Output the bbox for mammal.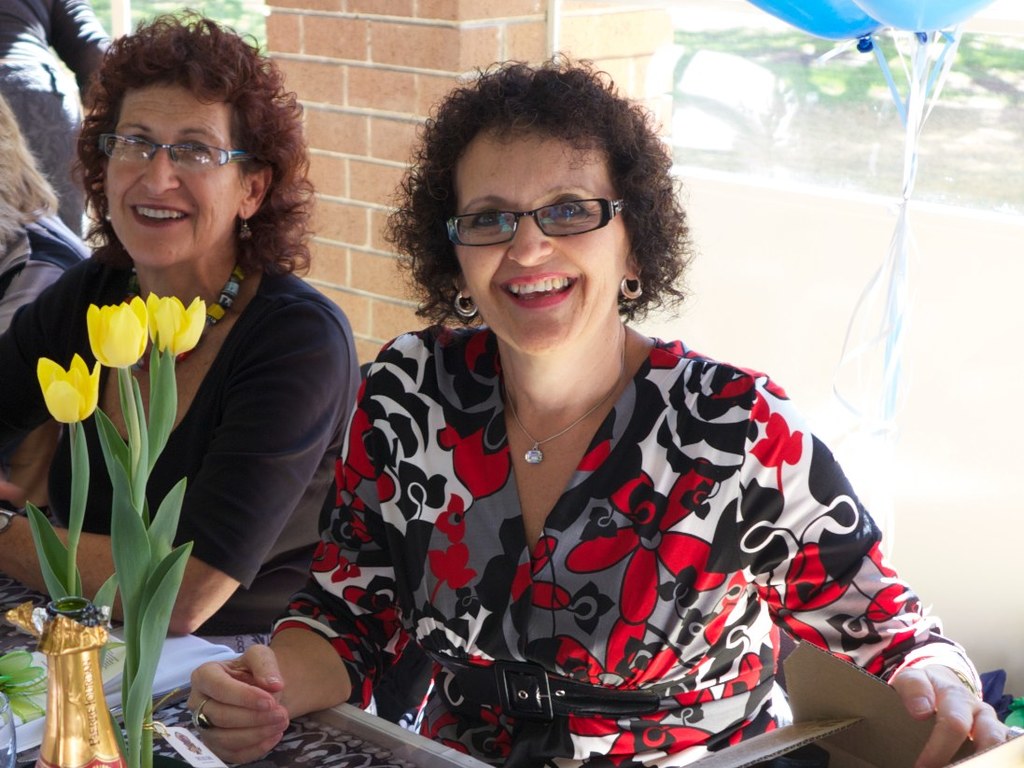
(0,0,115,238).
